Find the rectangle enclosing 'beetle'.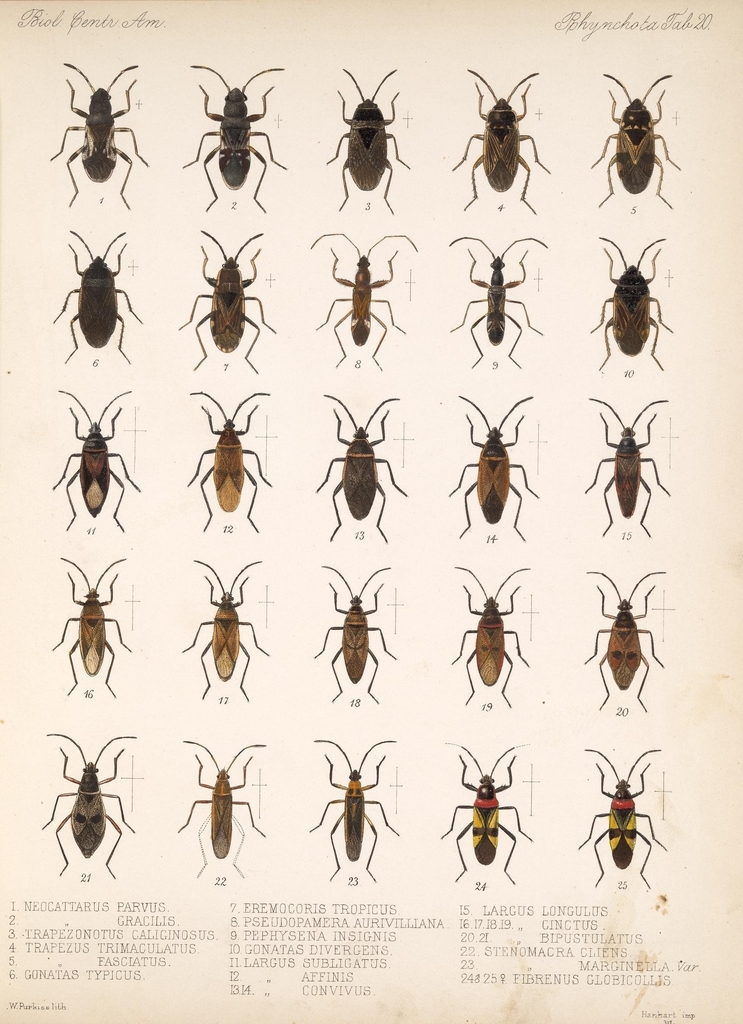
box(42, 731, 147, 881).
